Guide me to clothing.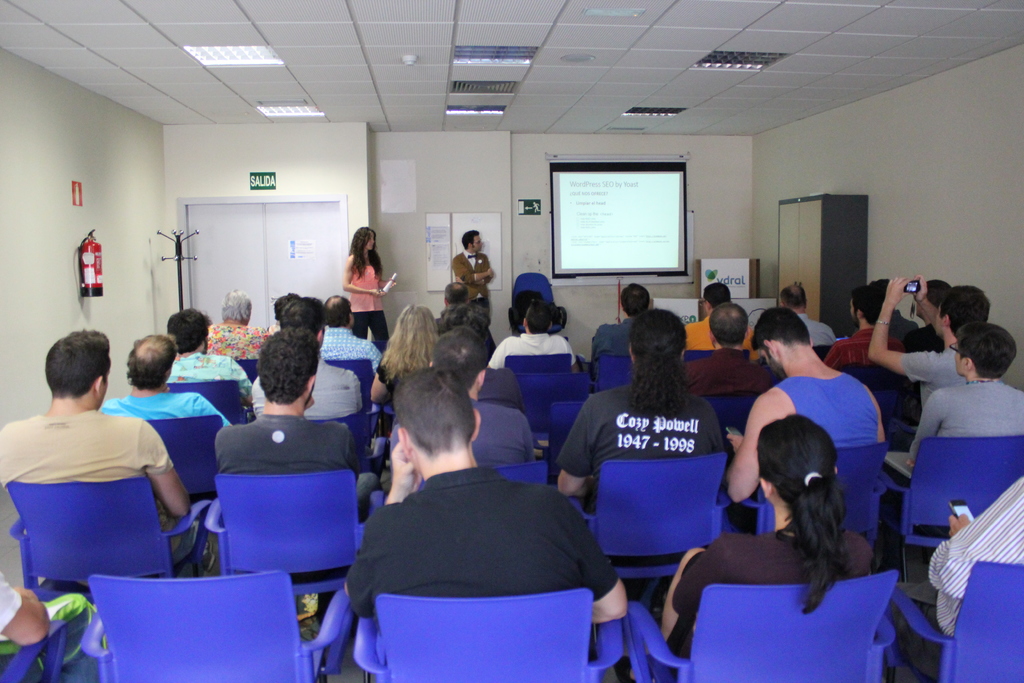
Guidance: <region>897, 377, 1023, 465</region>.
